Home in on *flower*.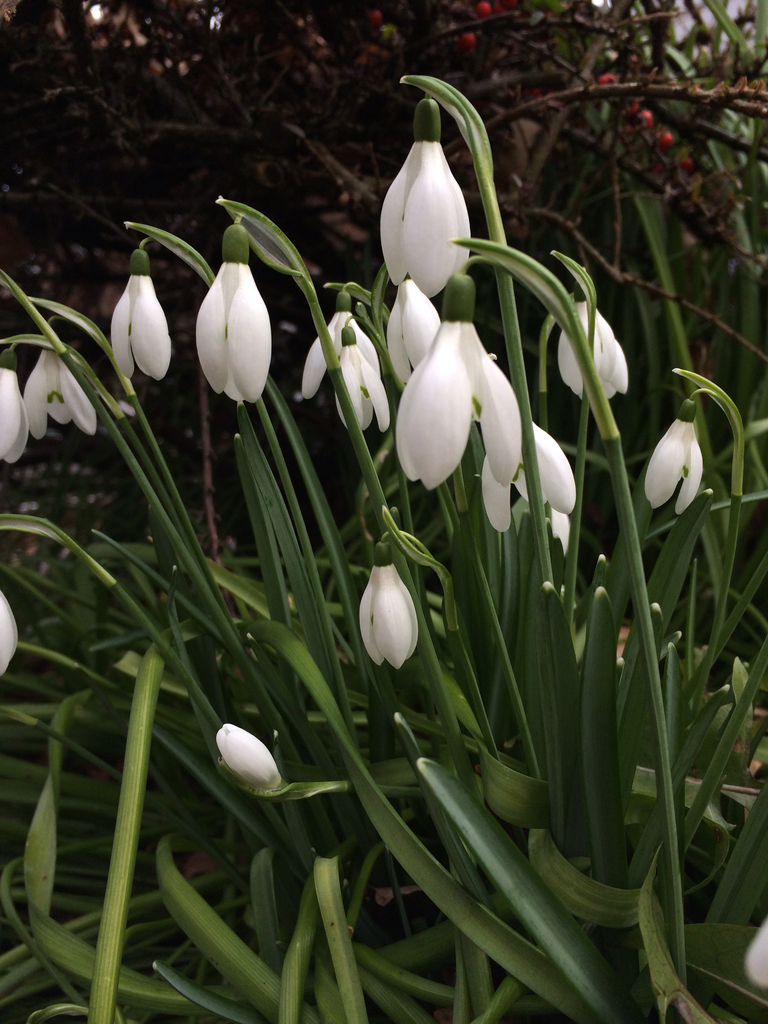
Homed in at crop(111, 245, 168, 380).
